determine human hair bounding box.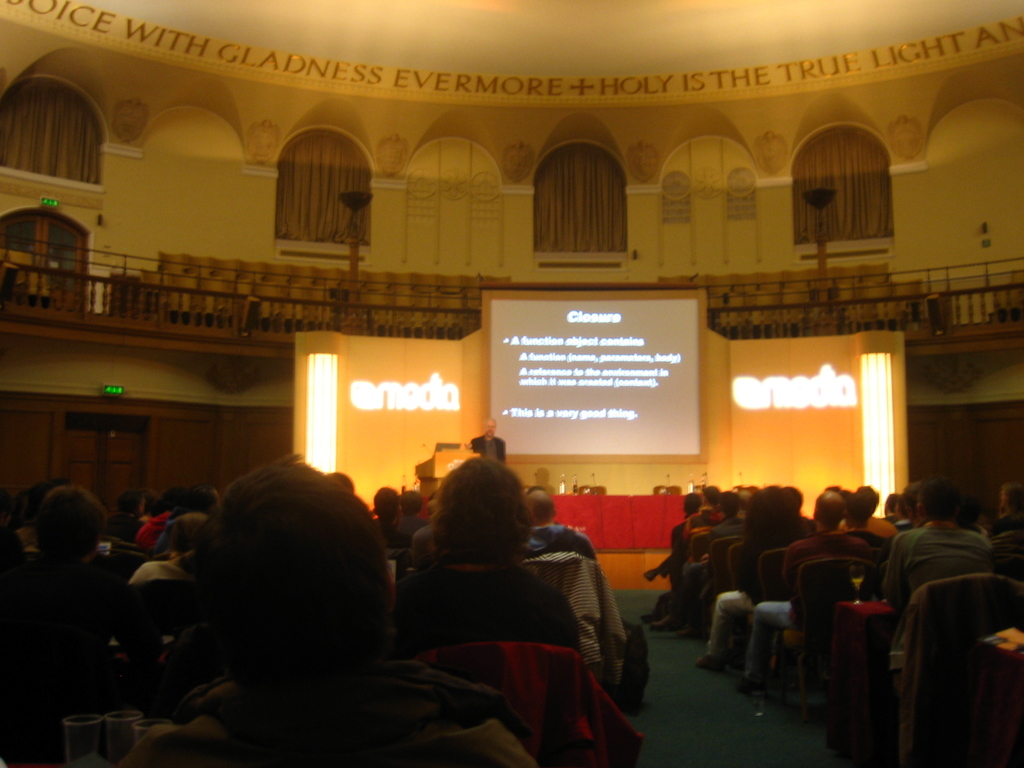
Determined: region(1004, 481, 1023, 513).
